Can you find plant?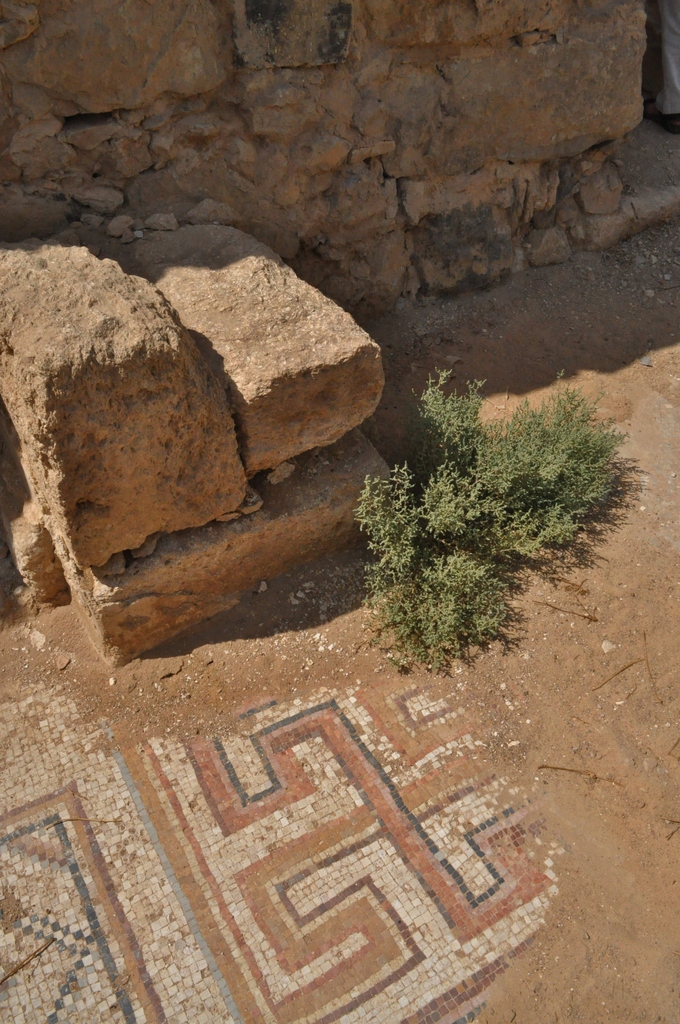
Yes, bounding box: rect(352, 365, 630, 668).
